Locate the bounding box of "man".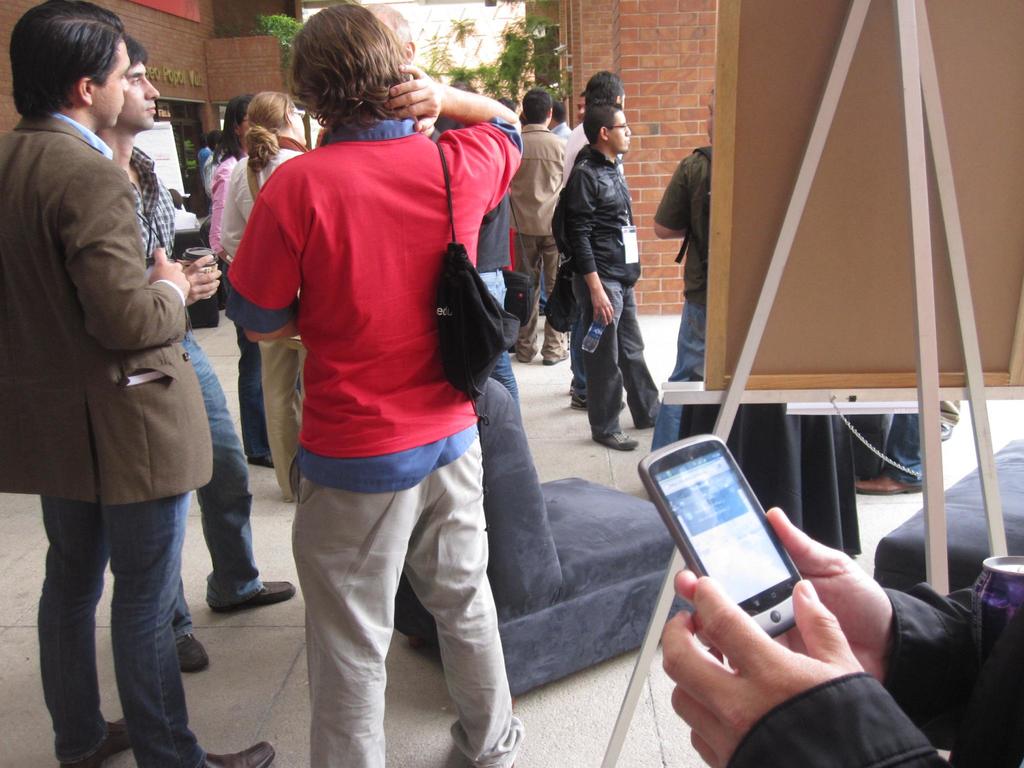
Bounding box: [left=657, top=506, right=1023, bottom=767].
